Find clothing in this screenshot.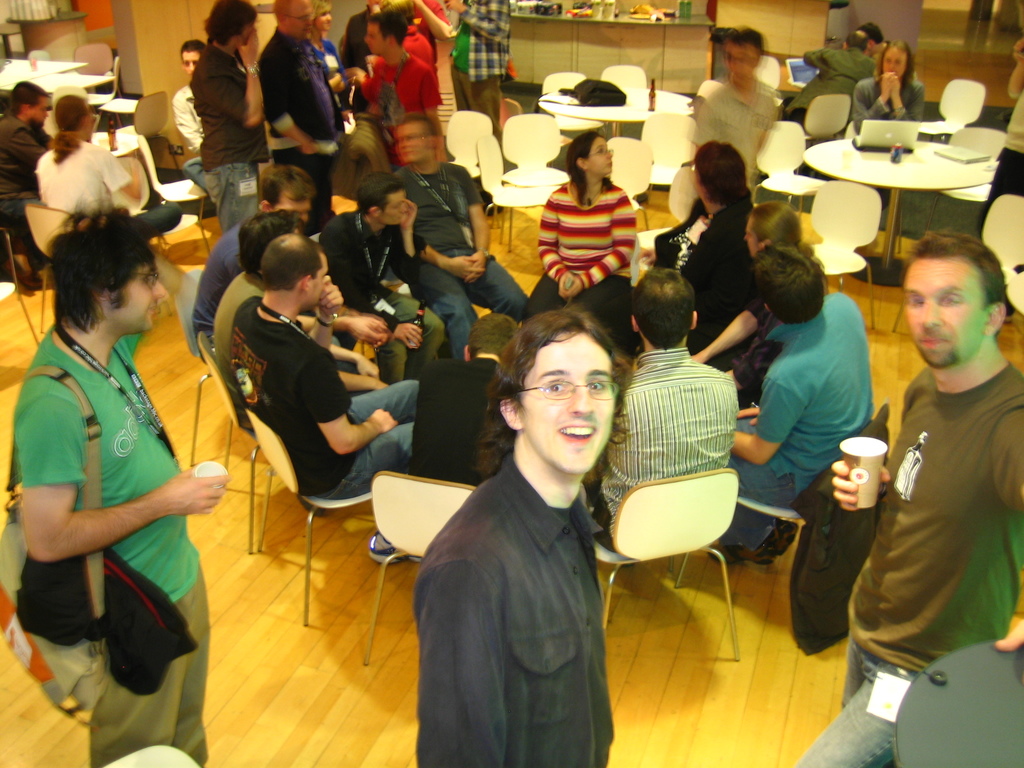
The bounding box for clothing is x1=188, y1=40, x2=276, y2=232.
